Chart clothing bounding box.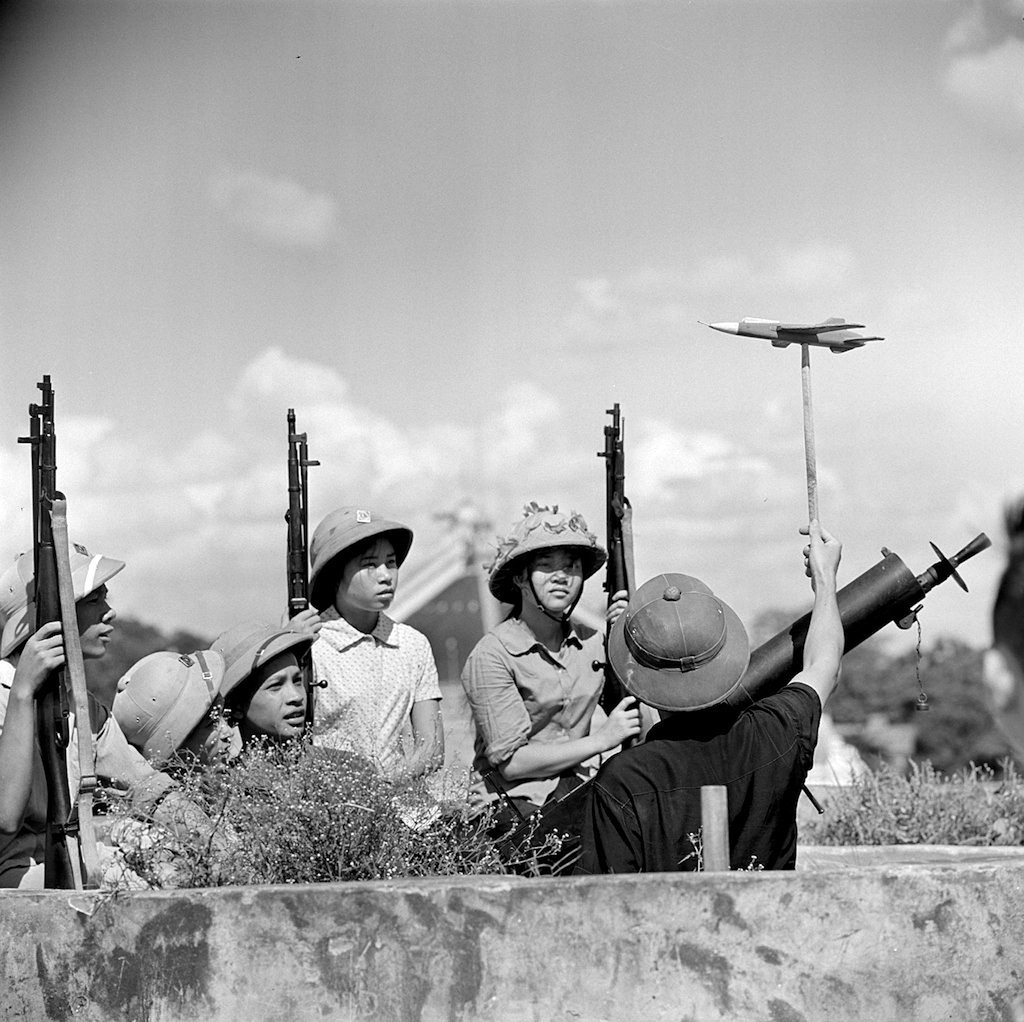
Charted: <region>214, 738, 431, 883</region>.
